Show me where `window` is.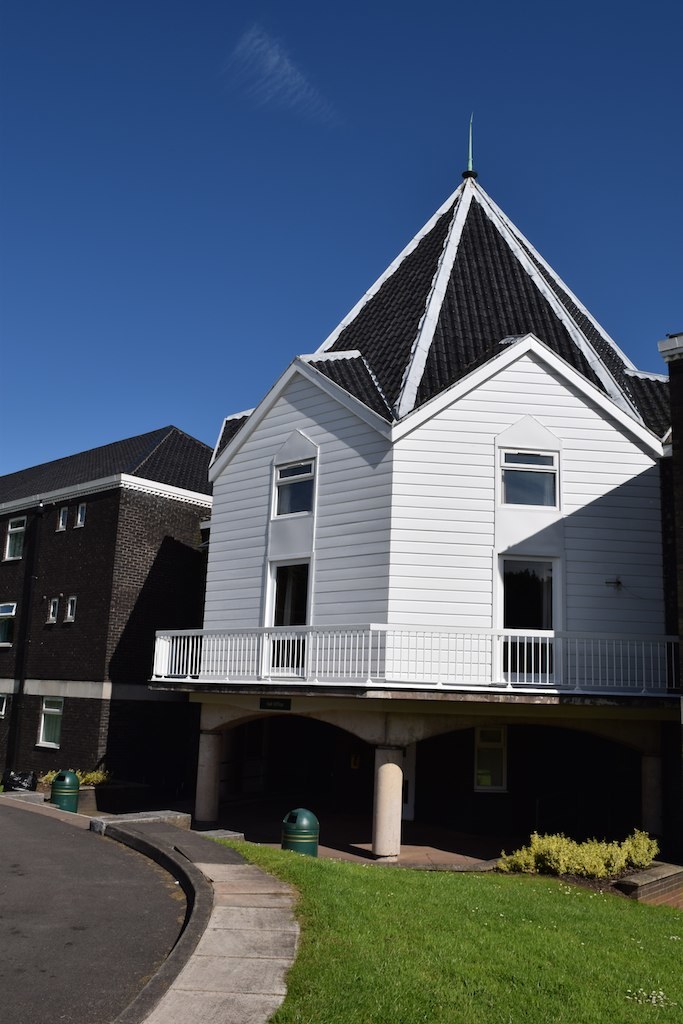
`window` is at (514, 427, 569, 524).
